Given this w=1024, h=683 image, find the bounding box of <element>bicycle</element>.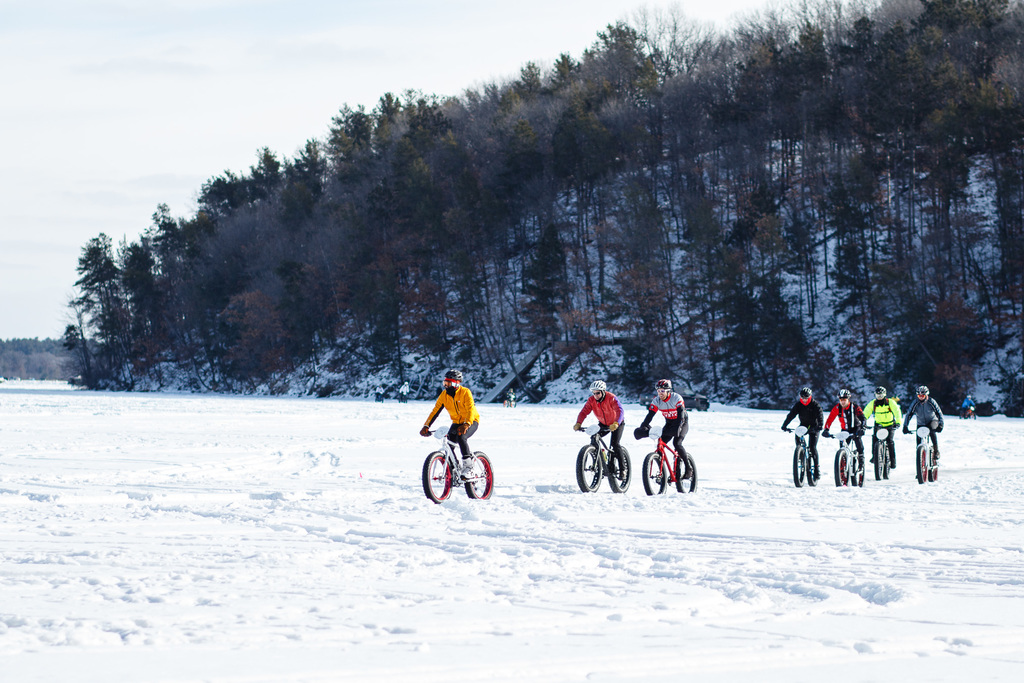
[left=419, top=423, right=495, bottom=512].
